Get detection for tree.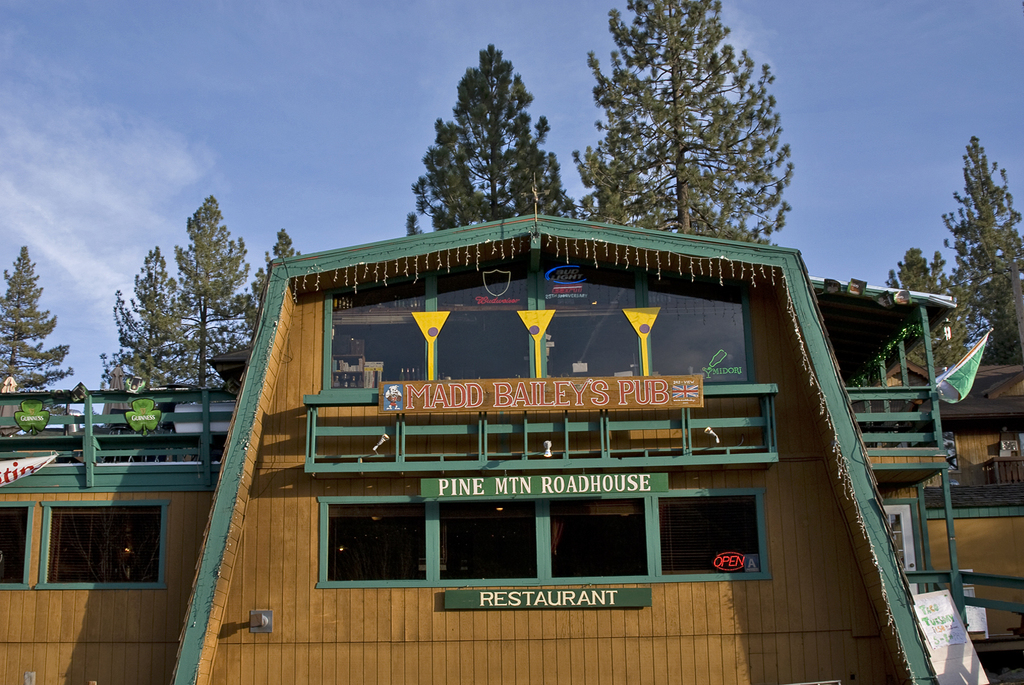
Detection: detection(944, 130, 1023, 363).
